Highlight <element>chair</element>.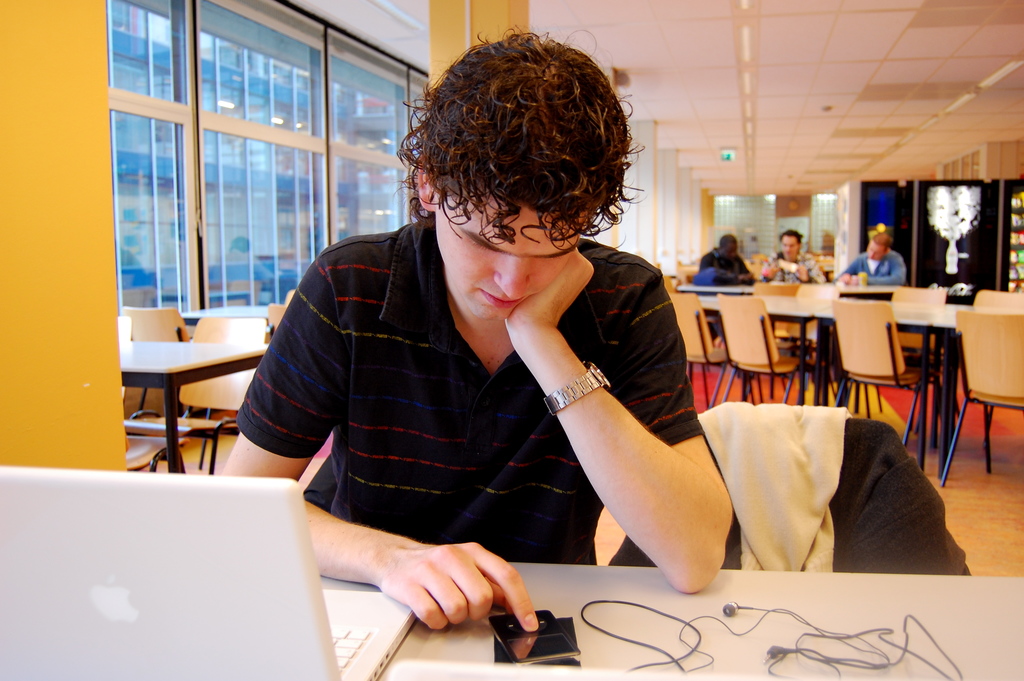
Highlighted region: locate(141, 313, 271, 474).
